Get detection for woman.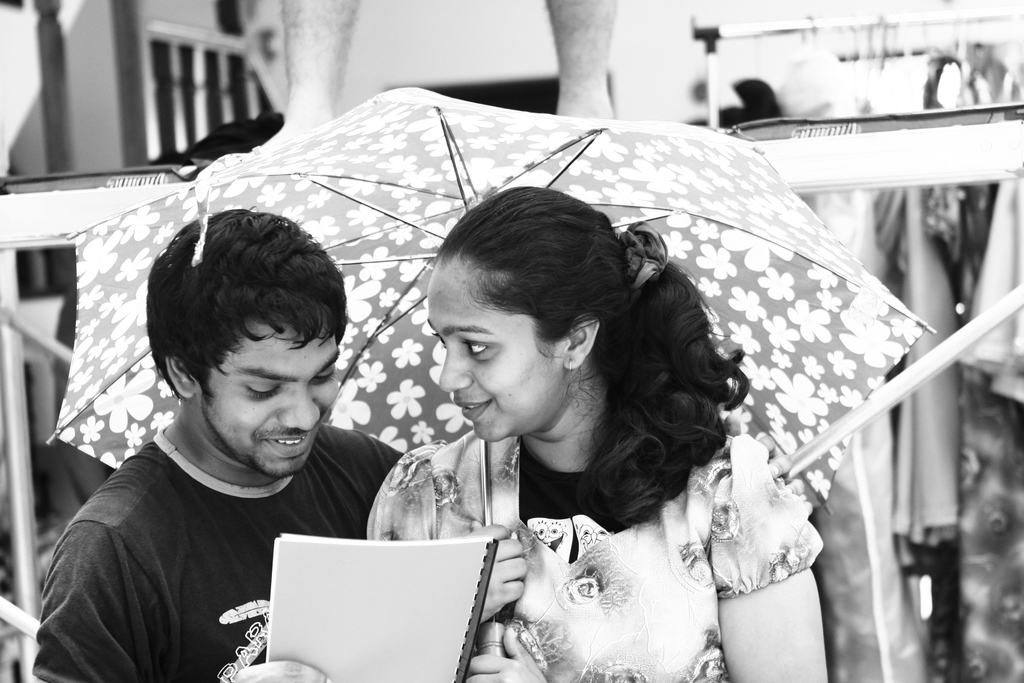
Detection: box(315, 154, 852, 680).
